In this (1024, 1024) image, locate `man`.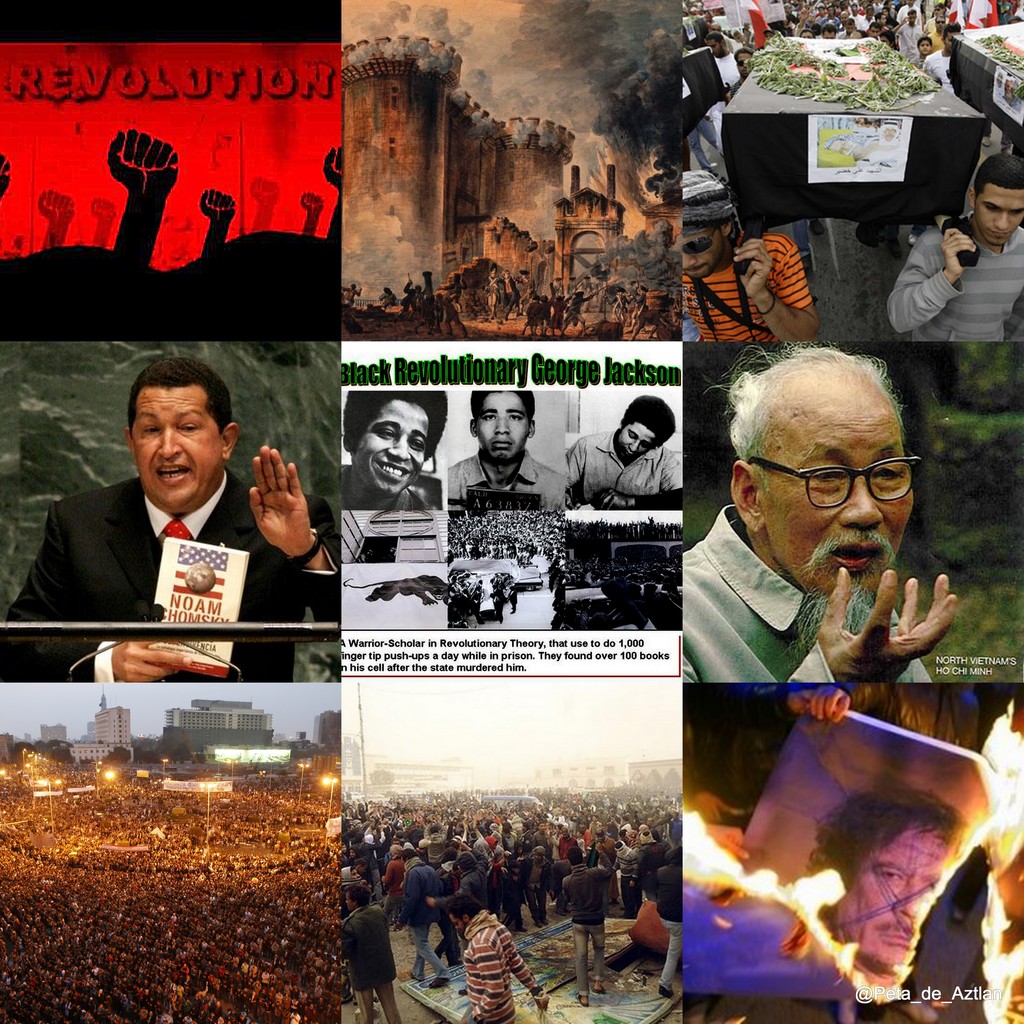
Bounding box: <bbox>483, 266, 499, 317</bbox>.
